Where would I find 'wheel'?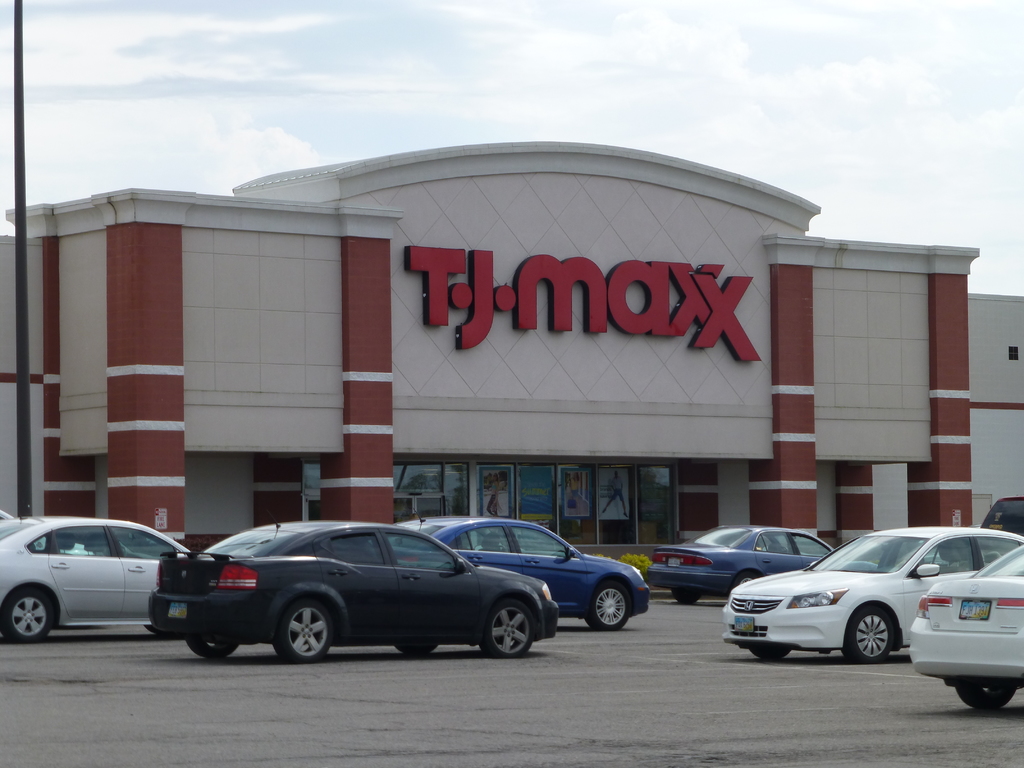
At left=841, top=607, right=893, bottom=663.
